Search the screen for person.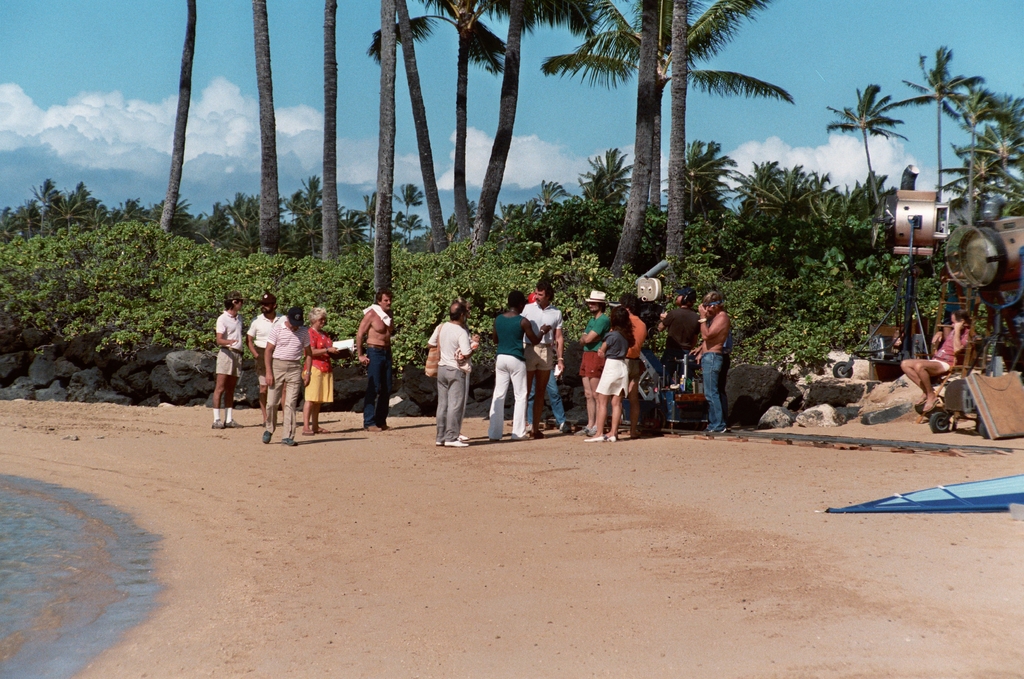
Found at <box>211,289,246,432</box>.
